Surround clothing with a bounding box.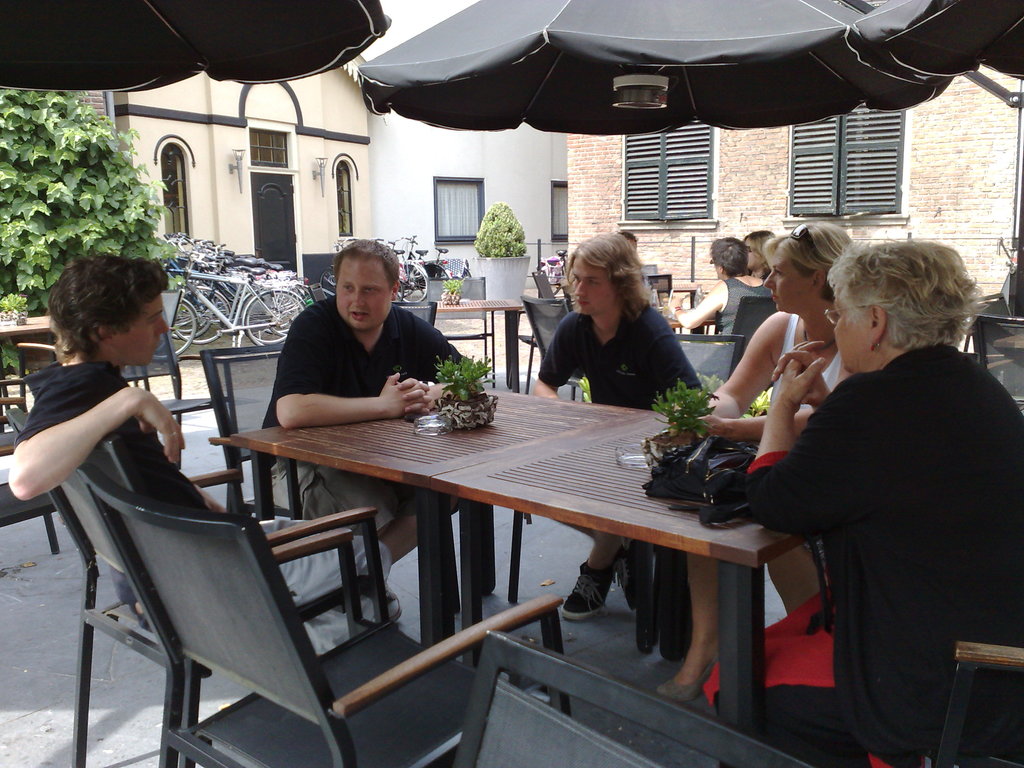
bbox=(272, 445, 477, 532).
